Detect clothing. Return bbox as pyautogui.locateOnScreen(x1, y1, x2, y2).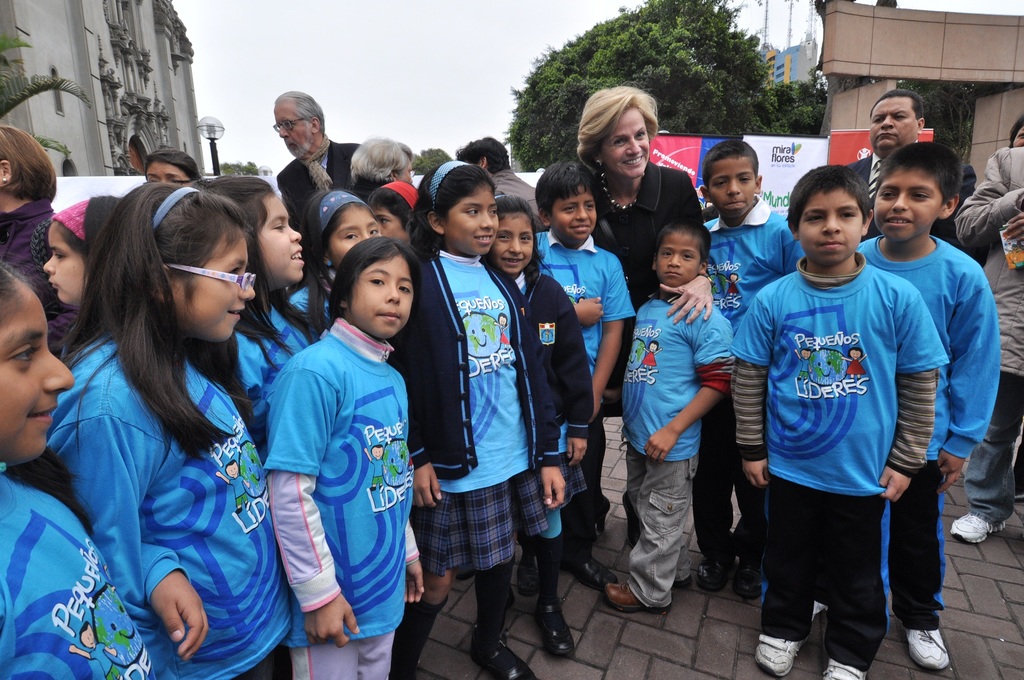
pyautogui.locateOnScreen(58, 327, 292, 664).
